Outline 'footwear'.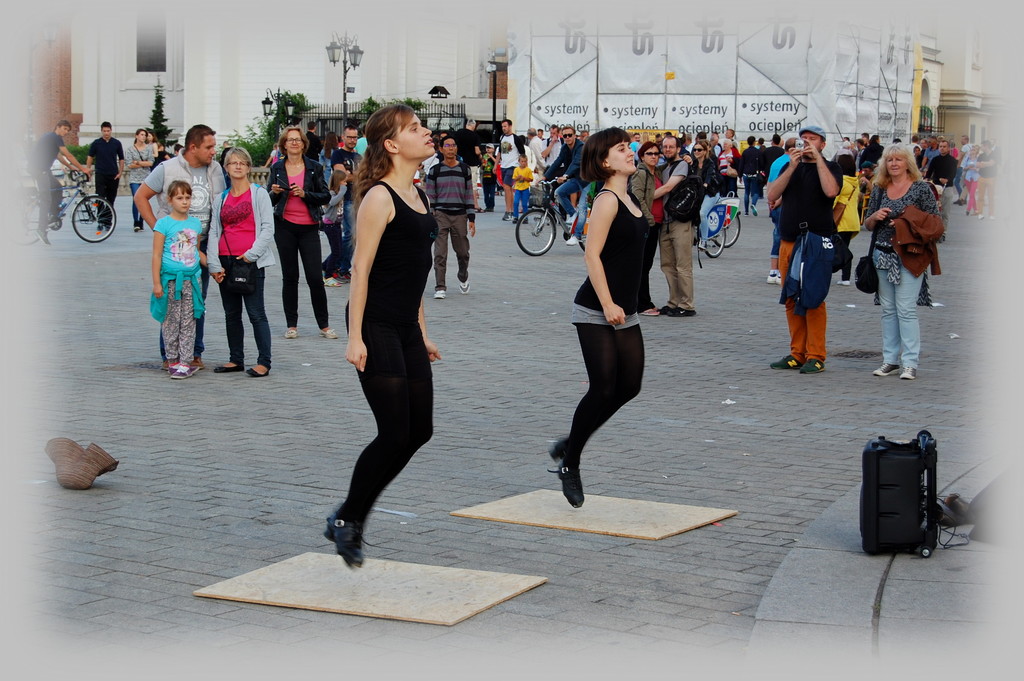
Outline: region(895, 366, 916, 382).
